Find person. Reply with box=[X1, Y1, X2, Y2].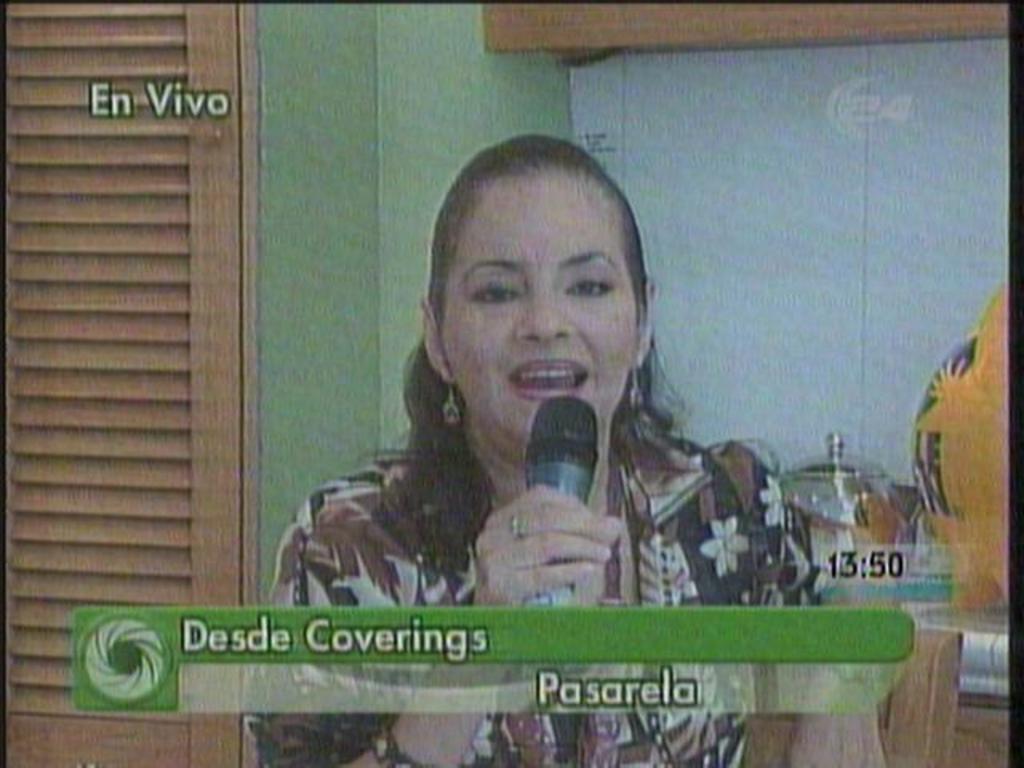
box=[262, 133, 902, 760].
